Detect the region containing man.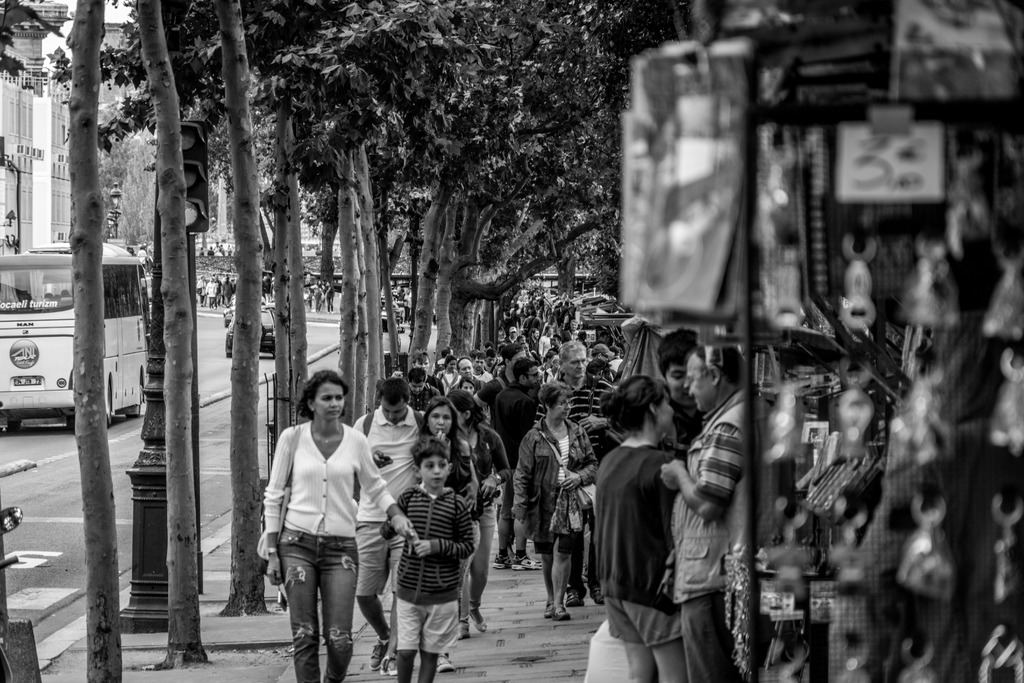
(660, 342, 745, 682).
